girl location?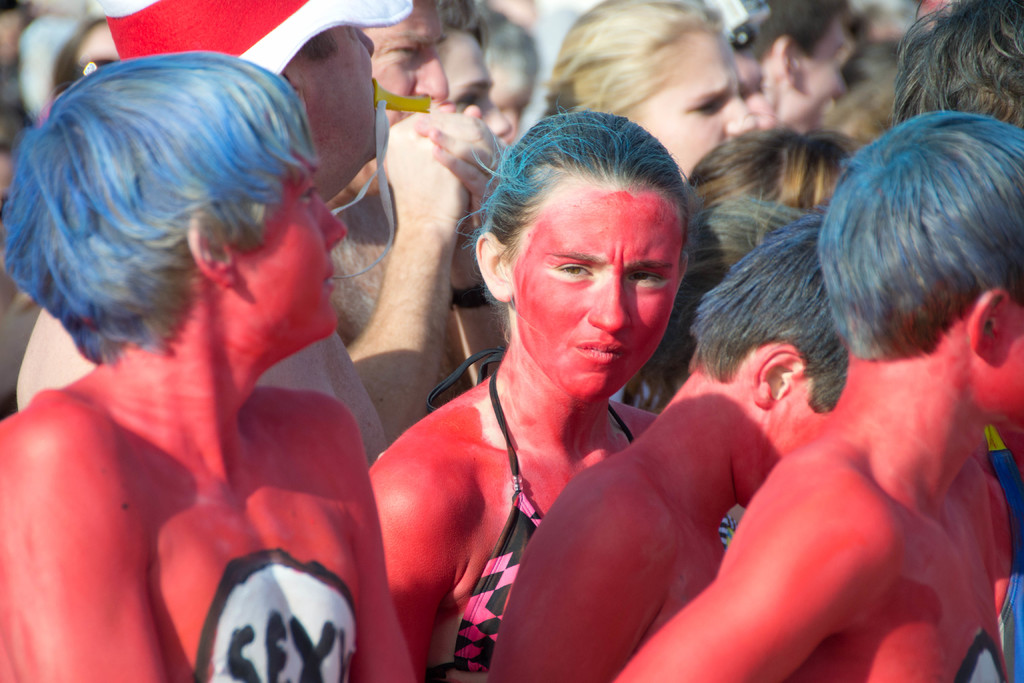
[left=366, top=108, right=698, bottom=682]
